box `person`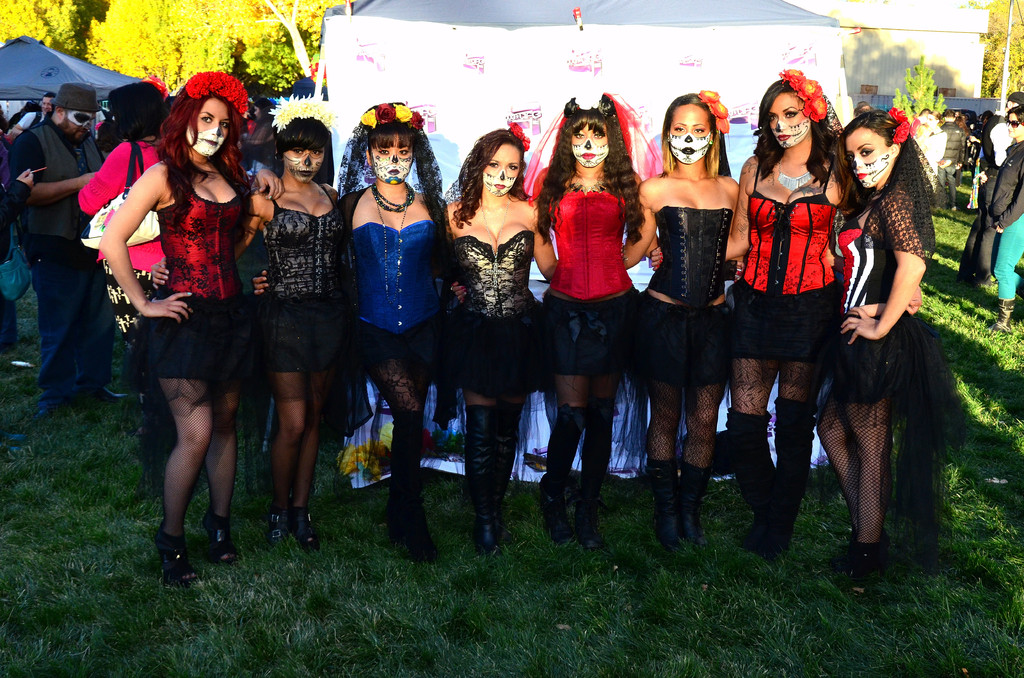
<bbox>535, 73, 646, 544</bbox>
